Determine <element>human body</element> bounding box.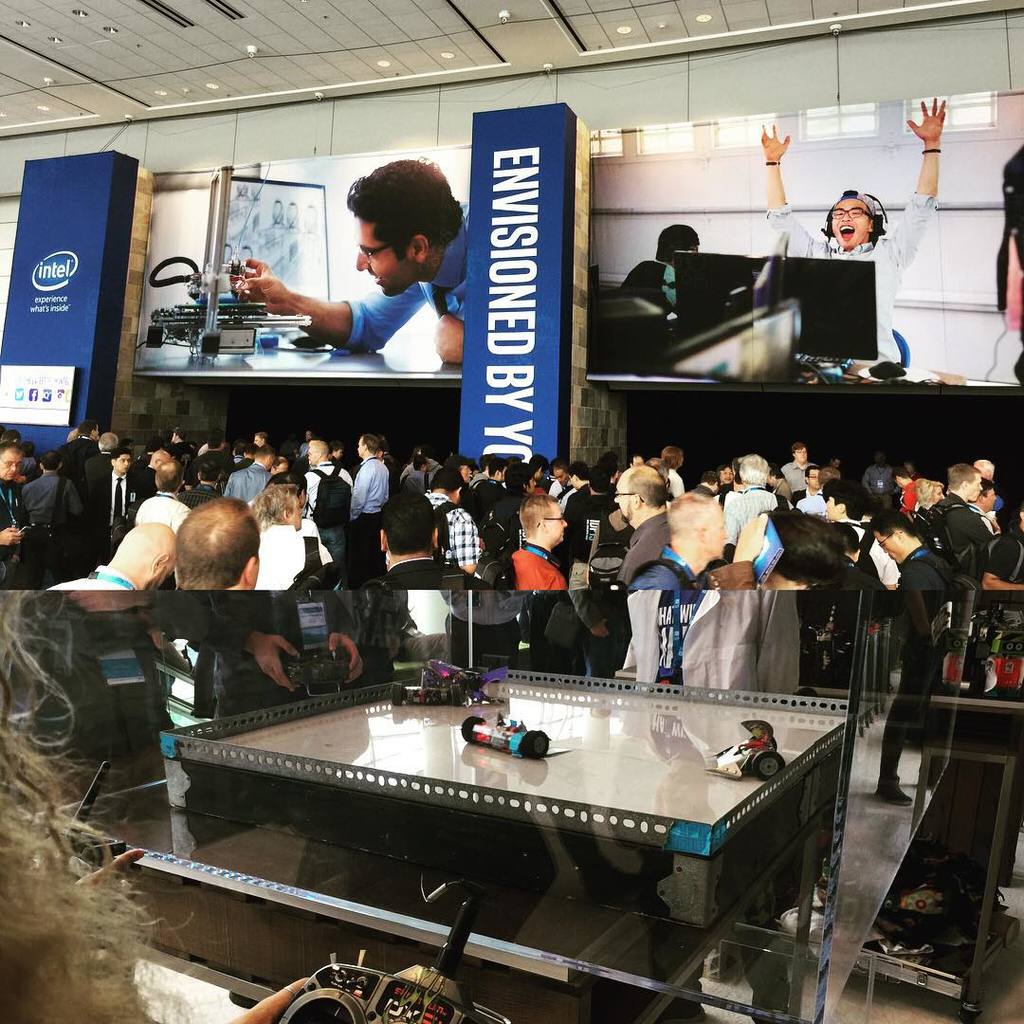
Determined: crop(752, 94, 960, 364).
